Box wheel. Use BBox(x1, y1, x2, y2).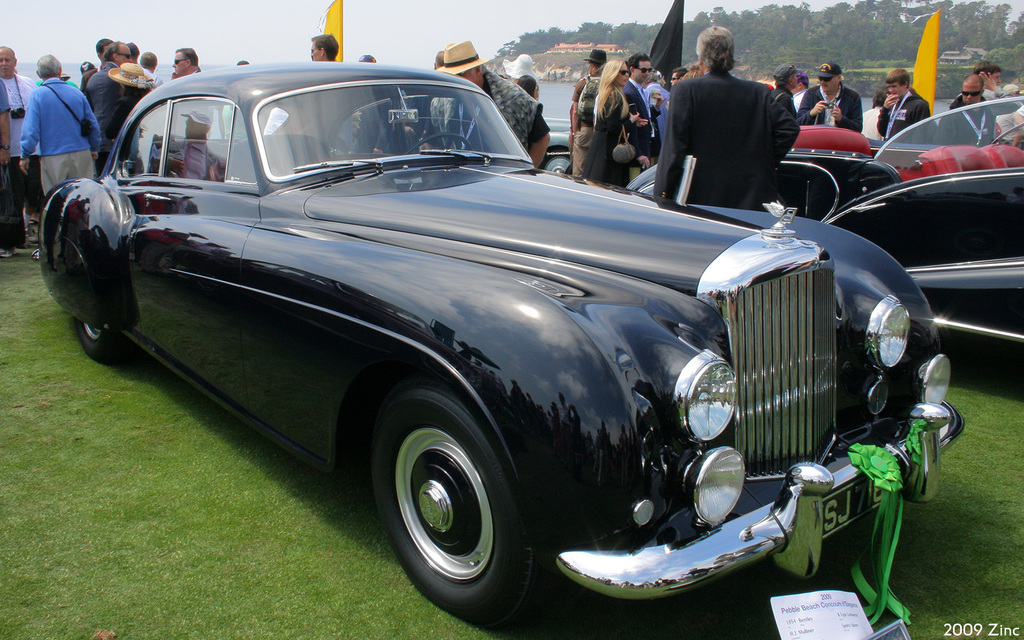
BBox(541, 152, 573, 176).
